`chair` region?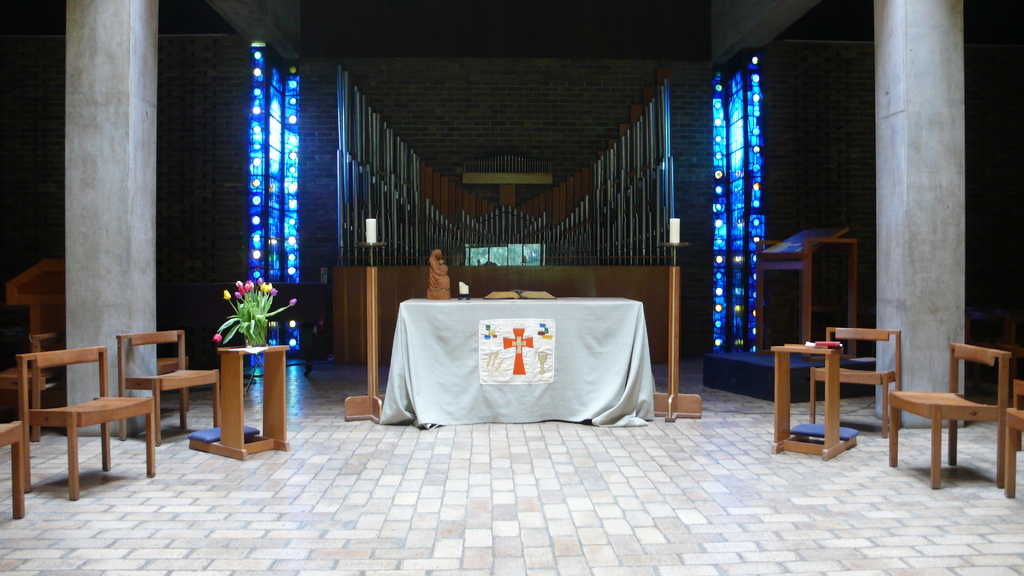
(left=1, top=326, right=66, bottom=443)
